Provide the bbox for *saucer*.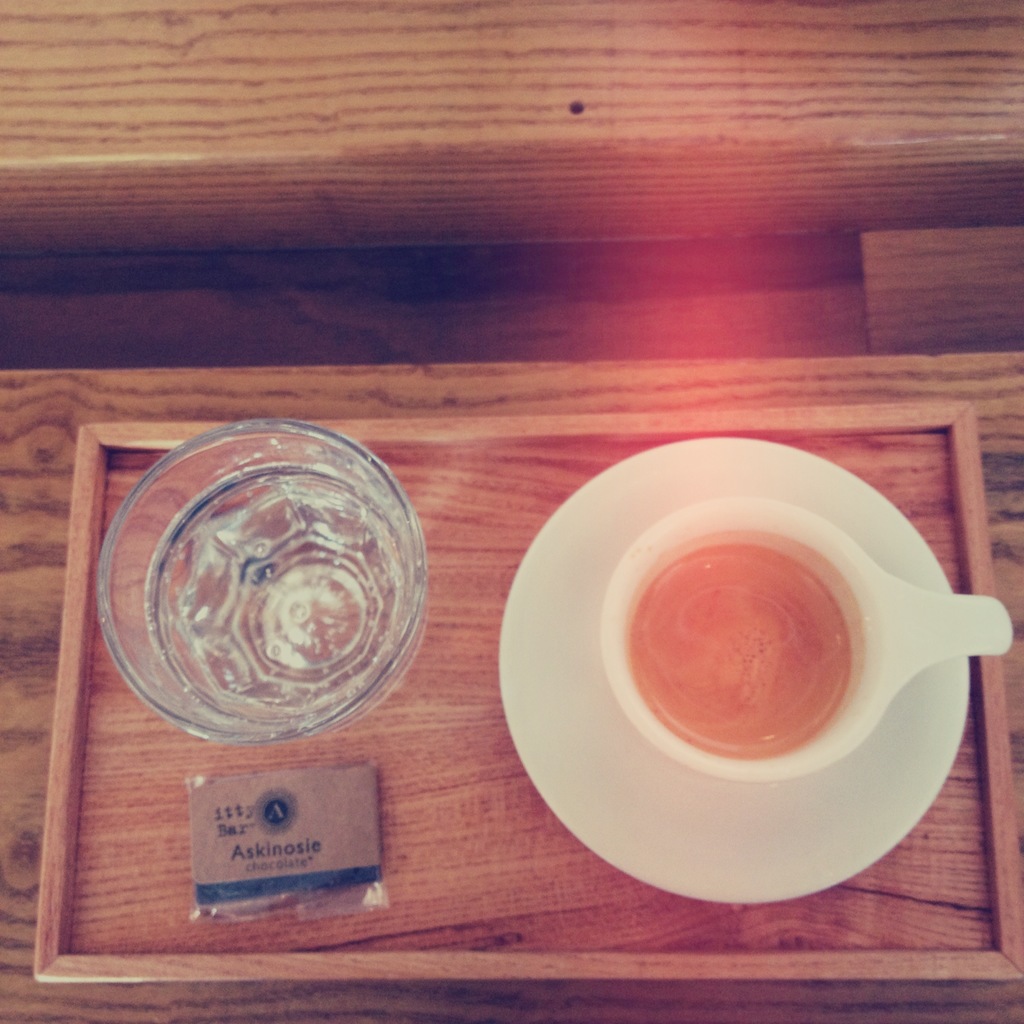
[496,435,977,902].
